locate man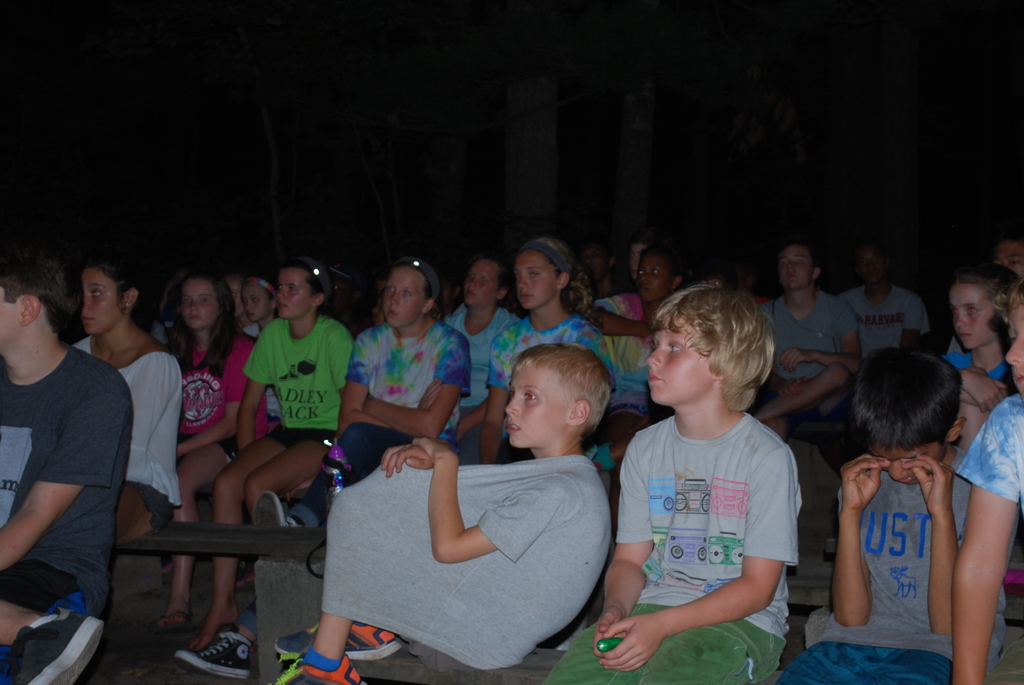
[left=843, top=239, right=934, bottom=354]
